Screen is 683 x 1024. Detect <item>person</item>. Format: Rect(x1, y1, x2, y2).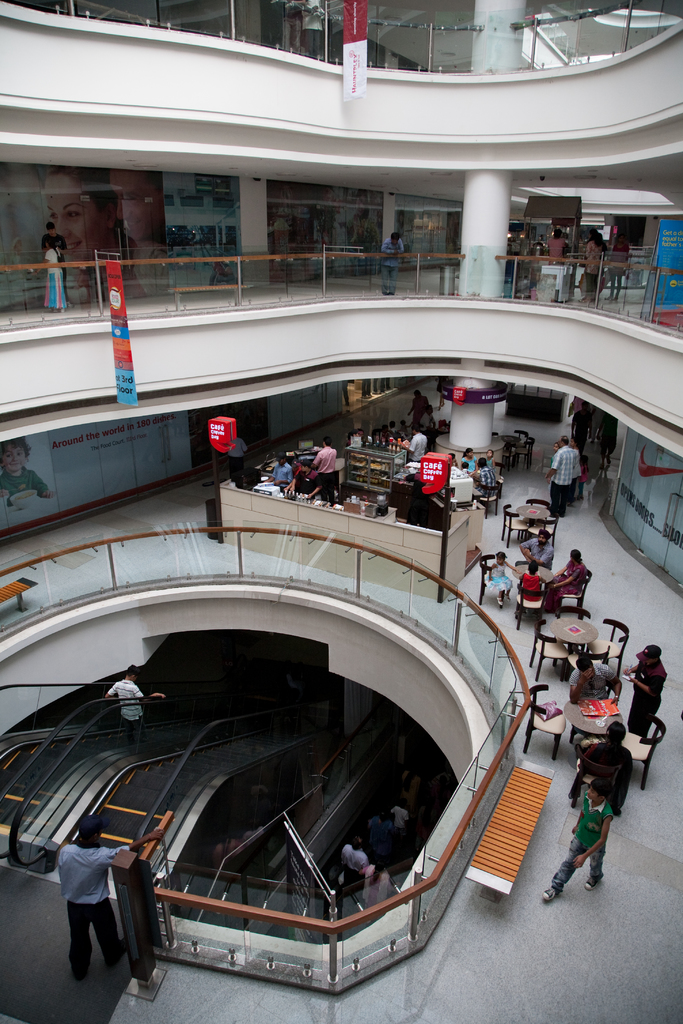
Rect(0, 435, 56, 516).
